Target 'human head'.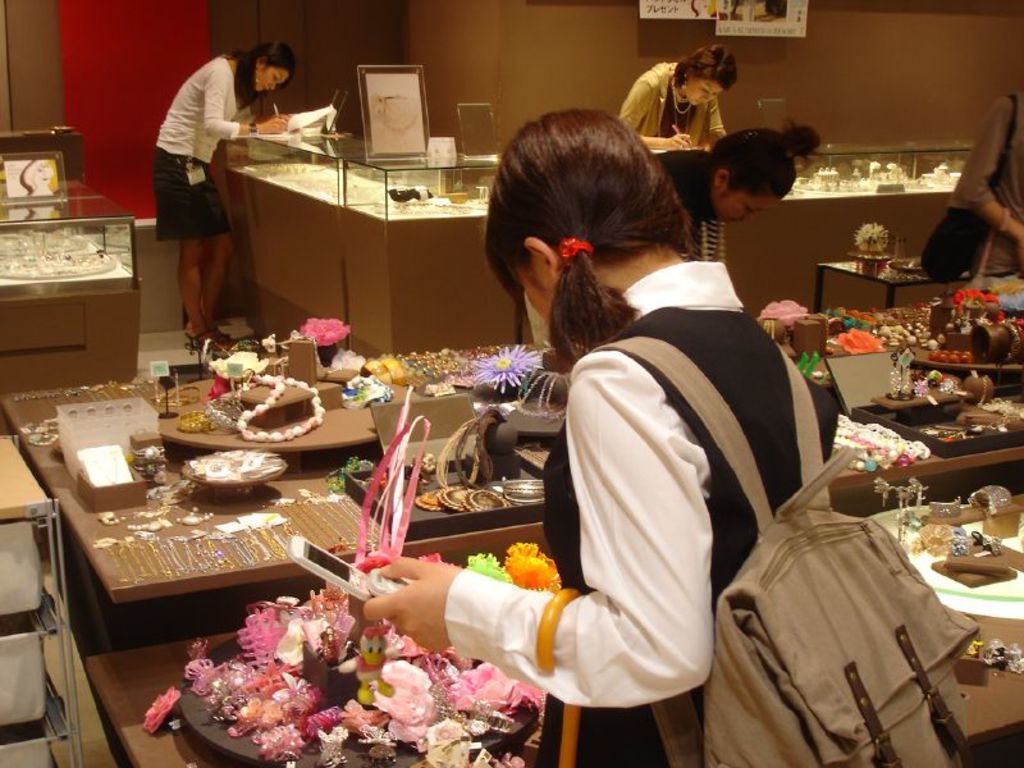
Target region: region(707, 127, 792, 221).
